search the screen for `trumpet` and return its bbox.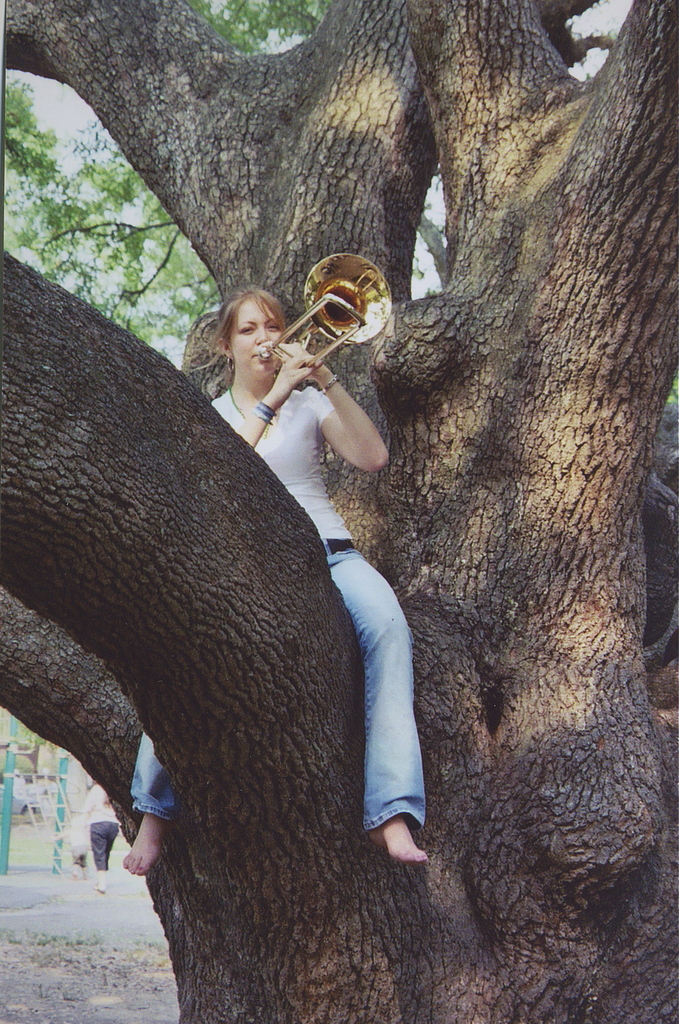
Found: bbox=(257, 264, 394, 384).
